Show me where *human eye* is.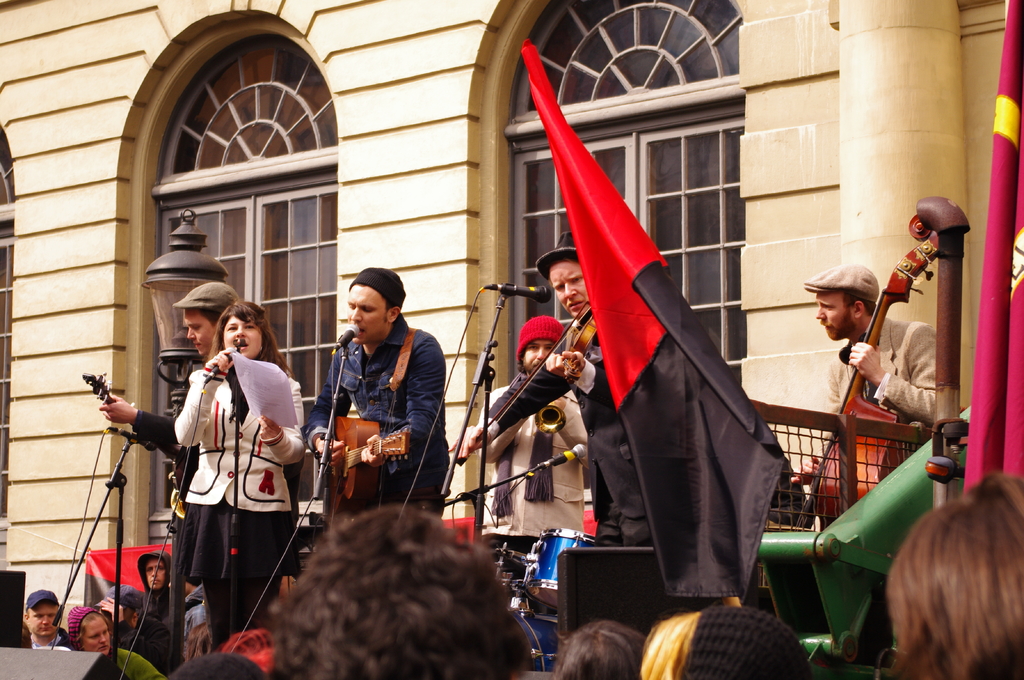
*human eye* is at crop(35, 613, 44, 619).
